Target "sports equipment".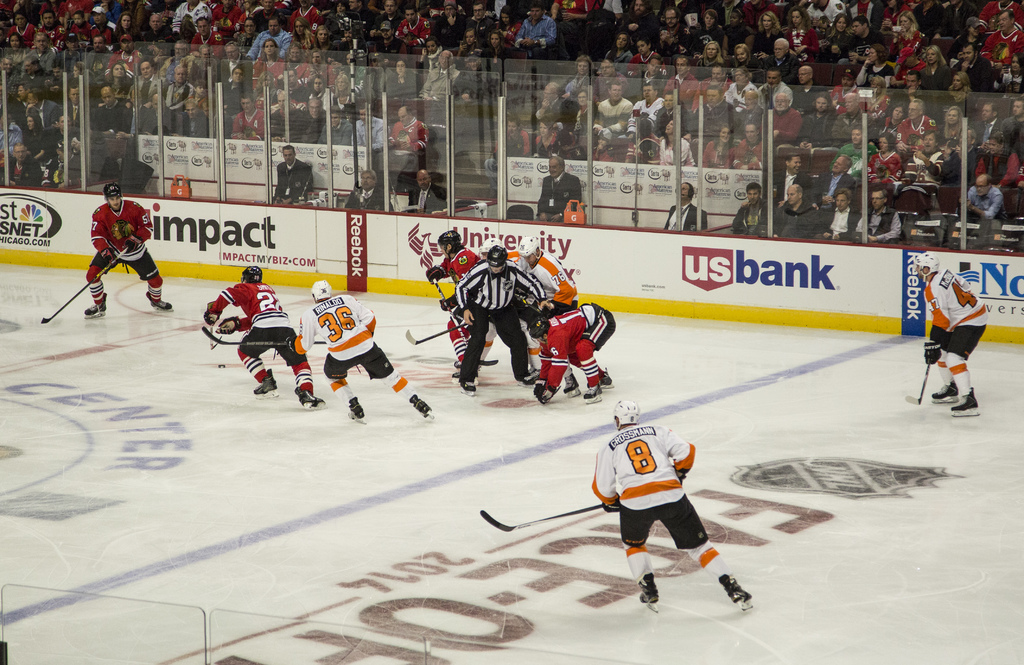
Target region: (left=99, top=247, right=115, bottom=268).
